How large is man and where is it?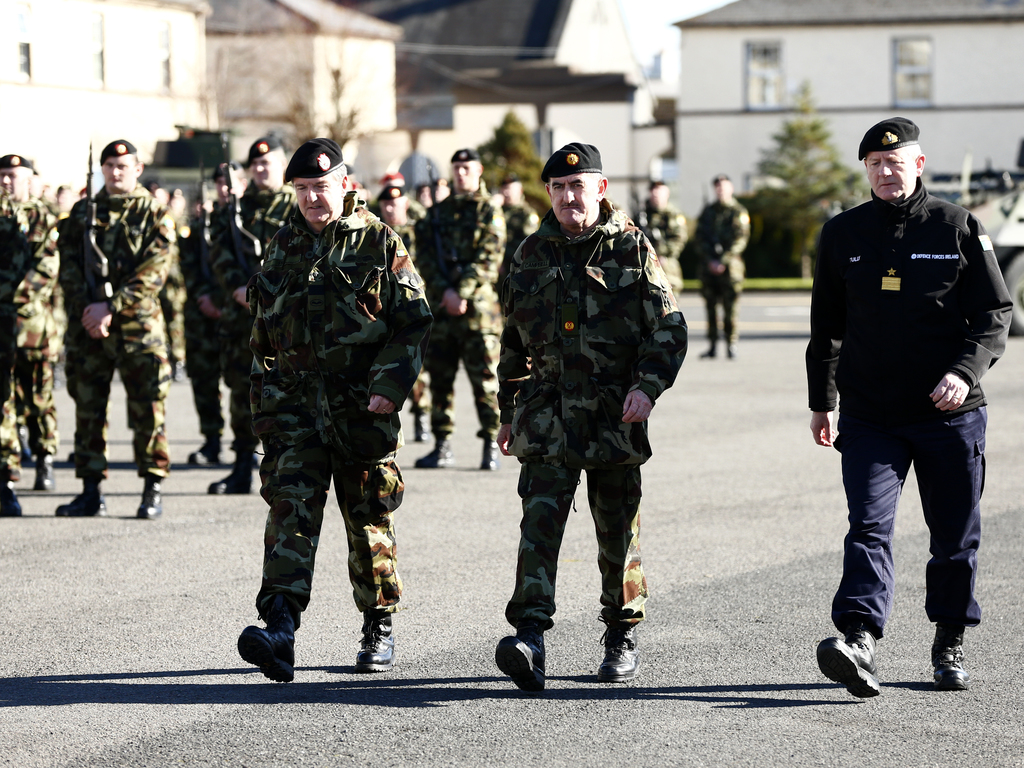
Bounding box: bbox=[694, 172, 749, 360].
